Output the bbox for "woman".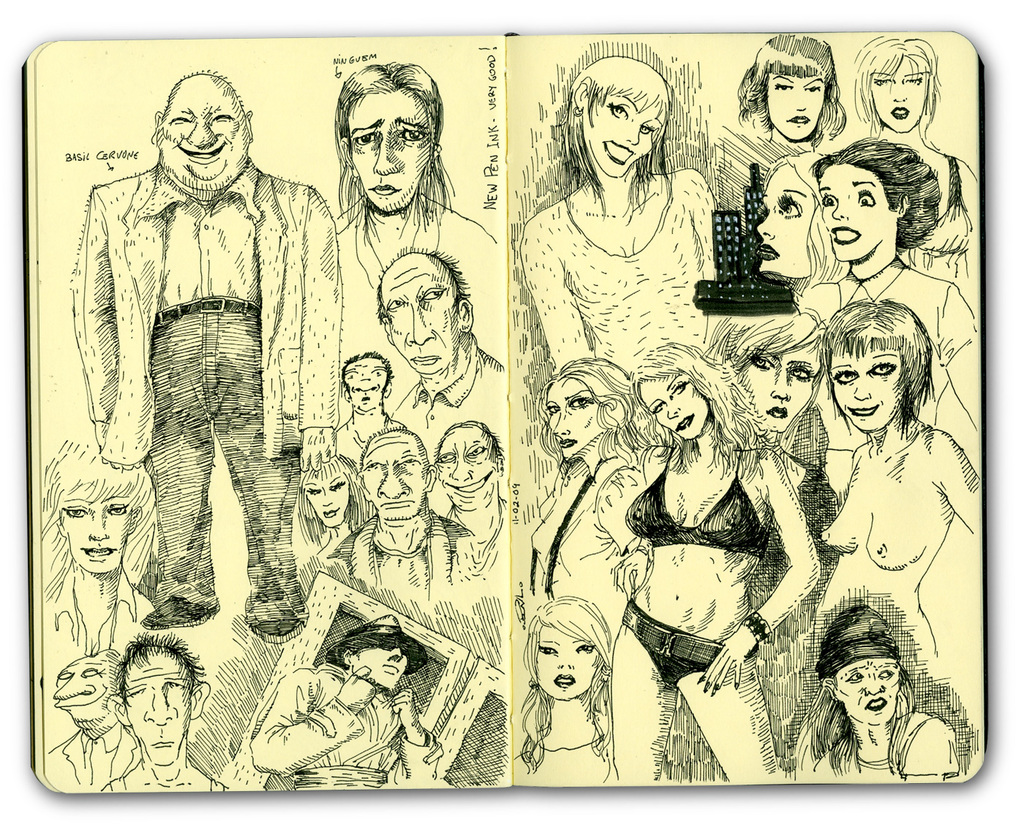
660,307,840,786.
